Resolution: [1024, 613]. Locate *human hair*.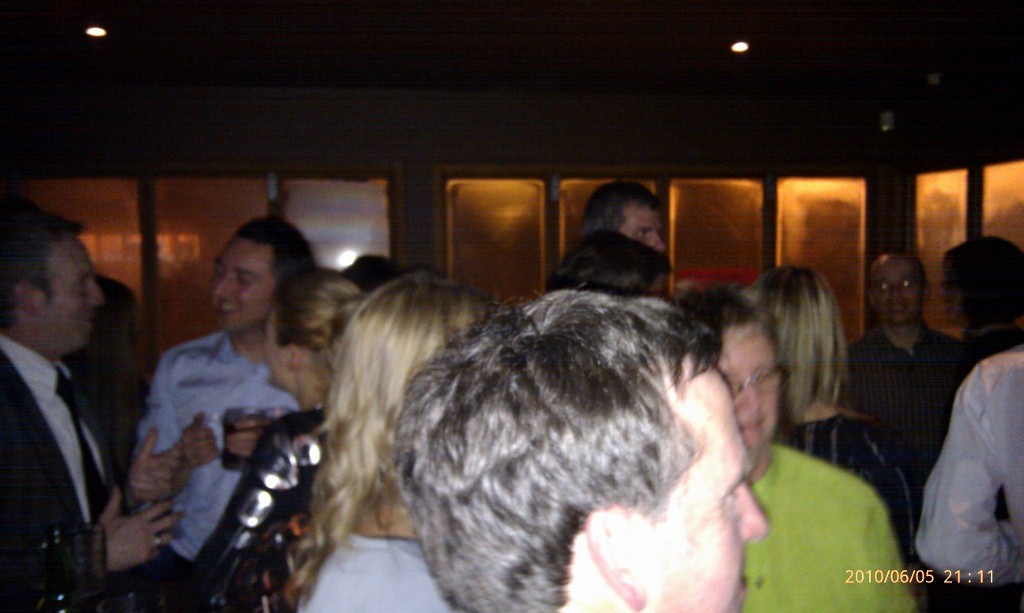
l=392, t=287, r=726, b=612.
